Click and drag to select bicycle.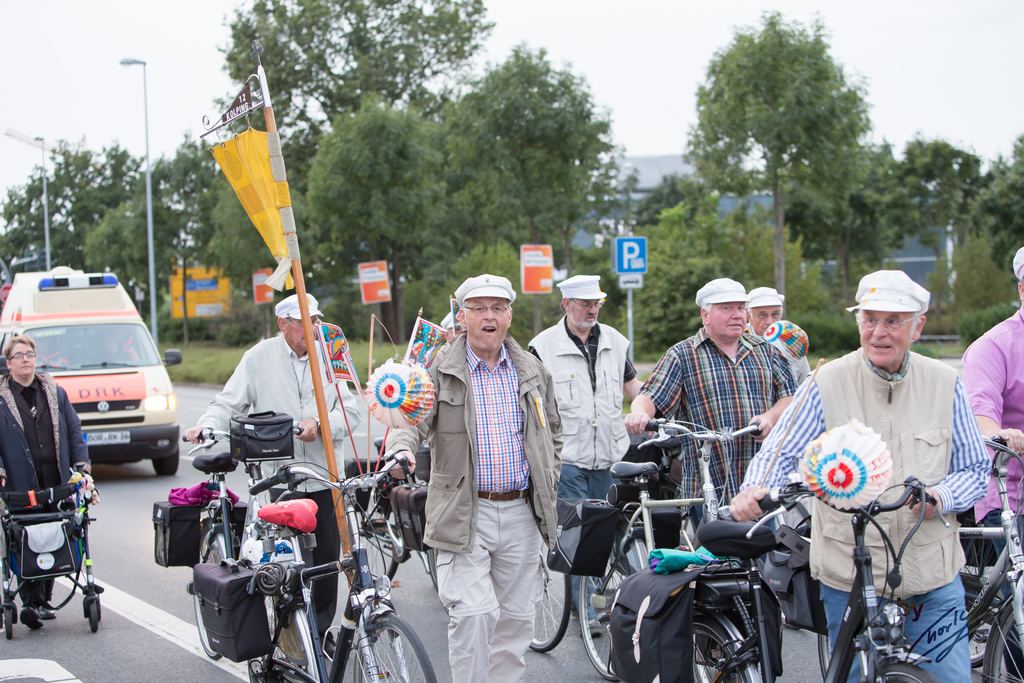
Selection: (634, 411, 766, 556).
